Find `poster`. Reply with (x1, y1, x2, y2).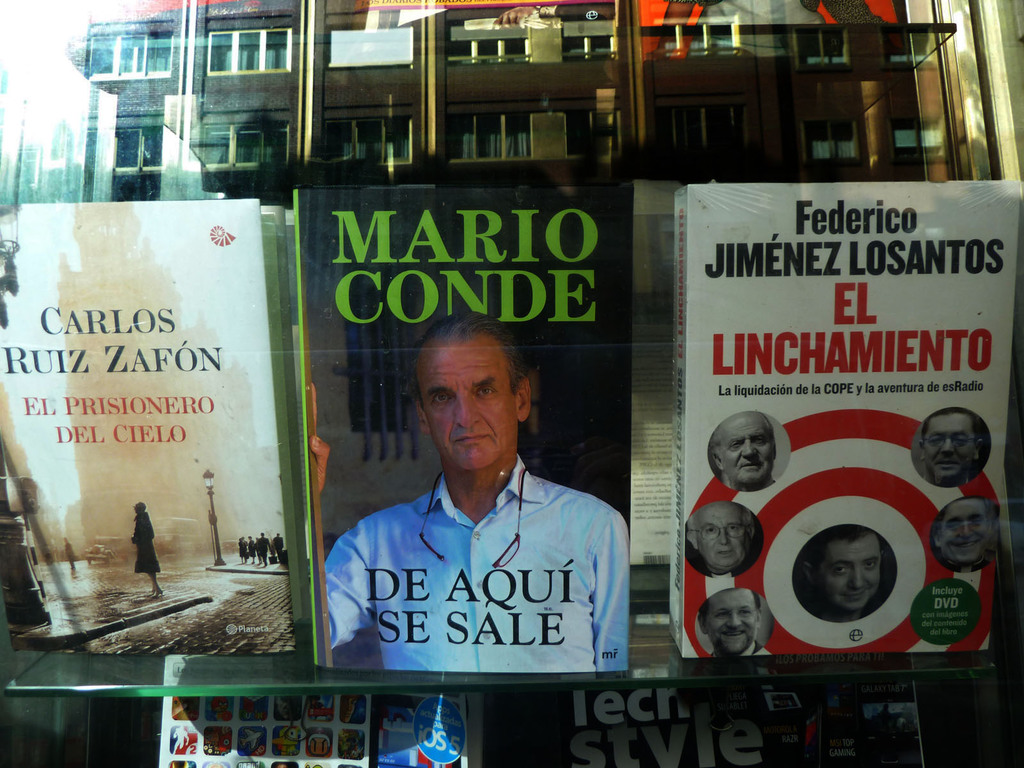
(162, 655, 372, 764).
